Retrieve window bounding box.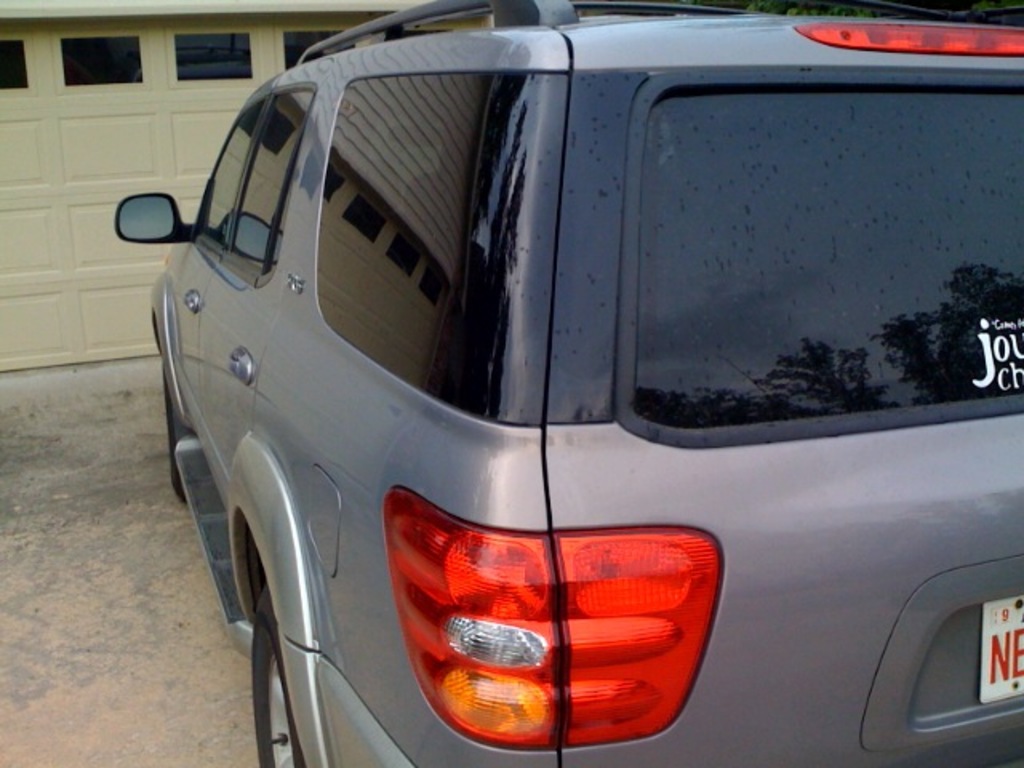
Bounding box: Rect(190, 85, 315, 283).
